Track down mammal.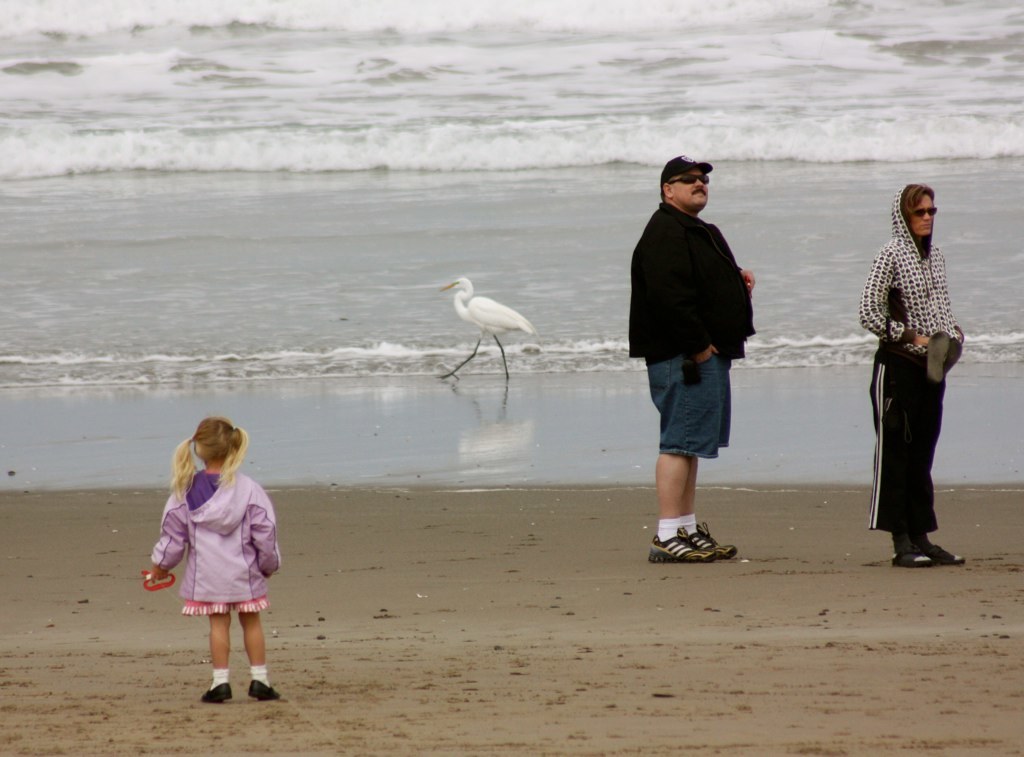
Tracked to Rect(626, 155, 759, 562).
